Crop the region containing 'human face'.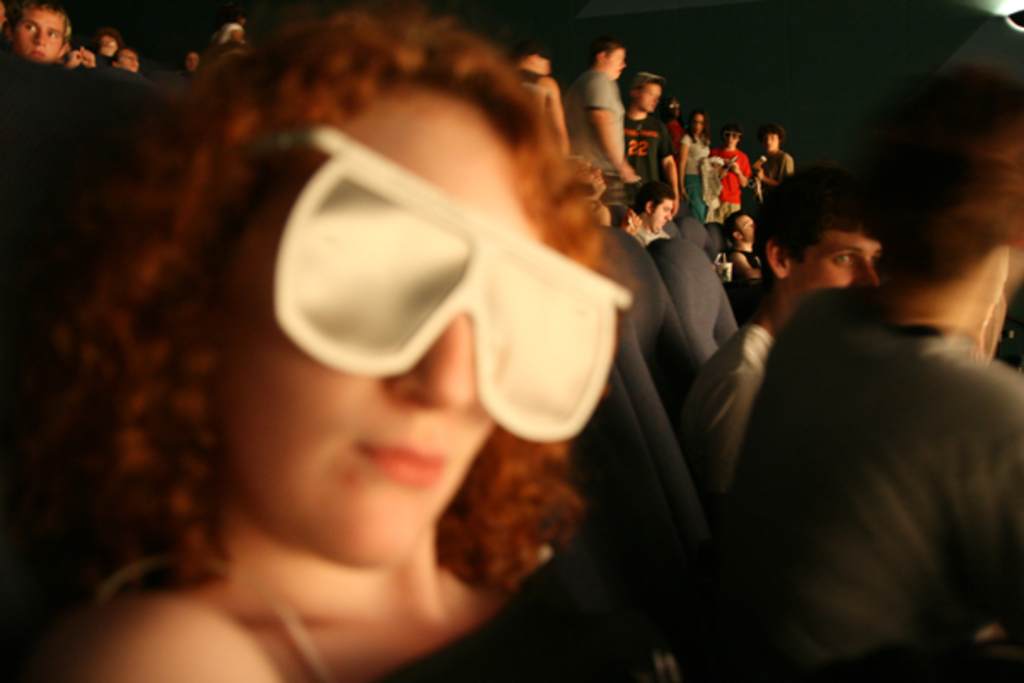
Crop region: detection(763, 133, 782, 149).
